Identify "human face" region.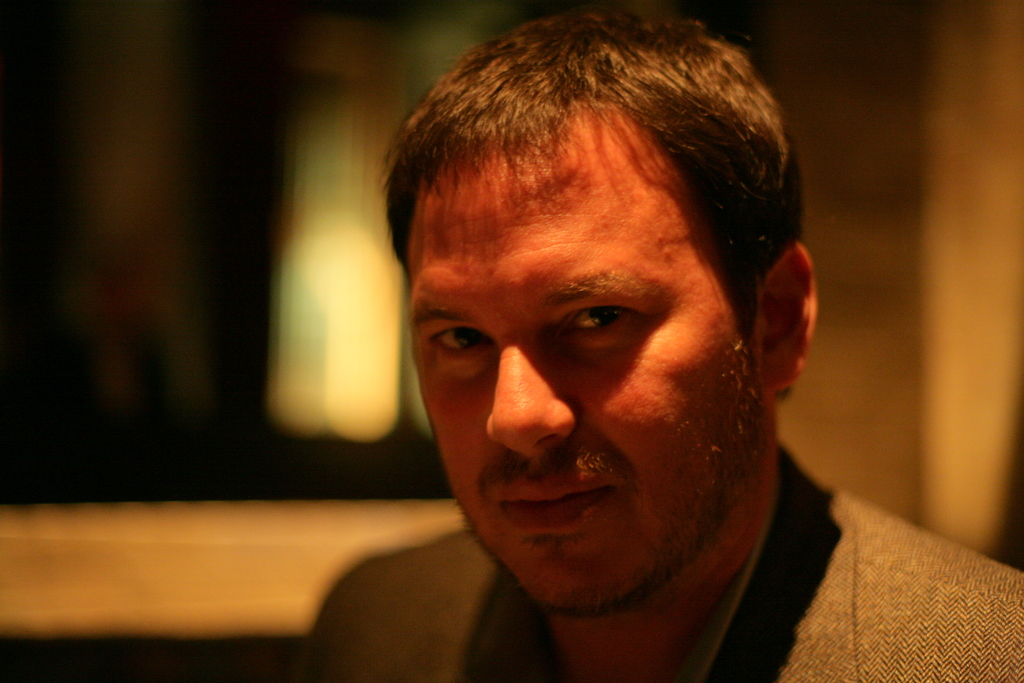
Region: {"x1": 412, "y1": 121, "x2": 772, "y2": 608}.
